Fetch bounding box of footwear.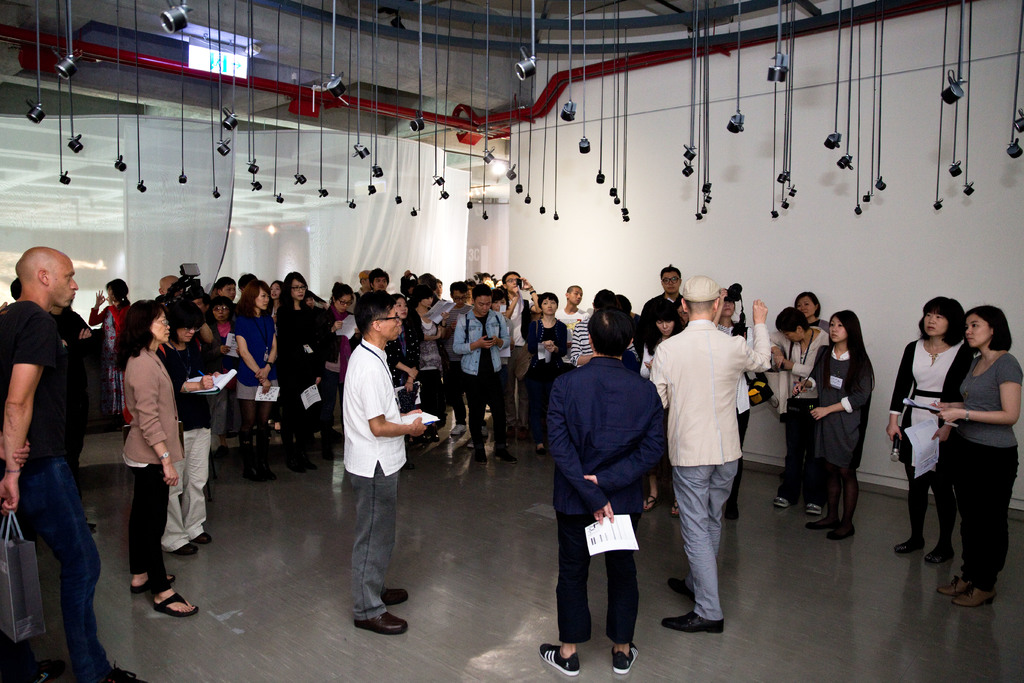
Bbox: box=[803, 521, 841, 530].
